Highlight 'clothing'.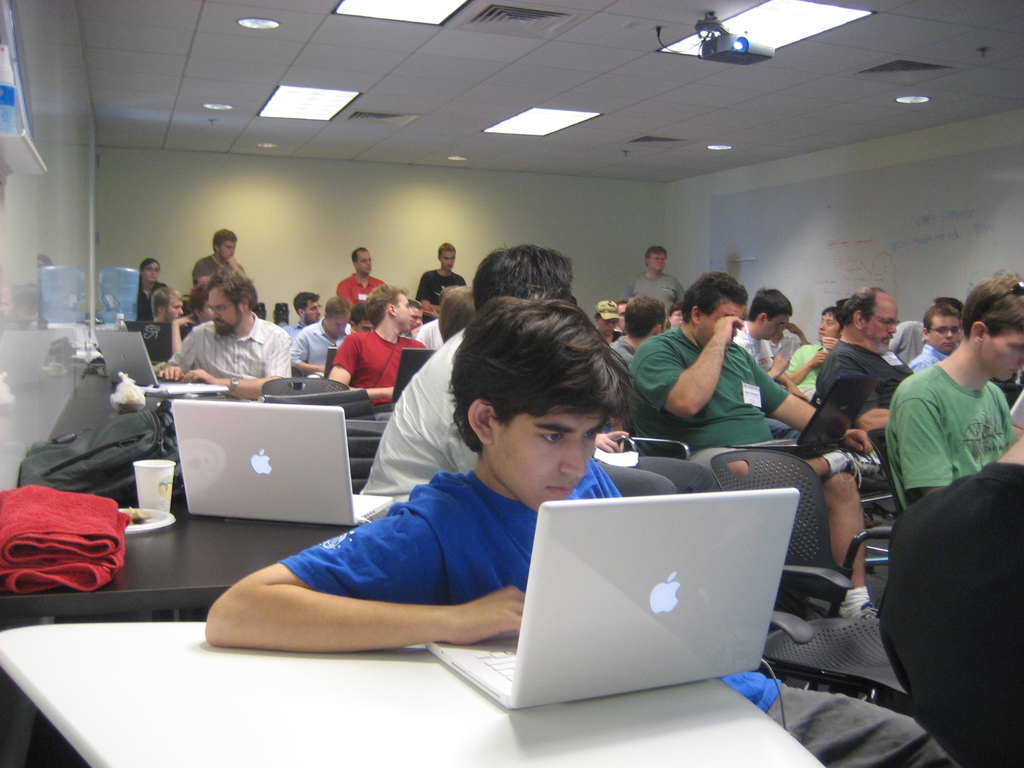
Highlighted region: (712,325,782,369).
